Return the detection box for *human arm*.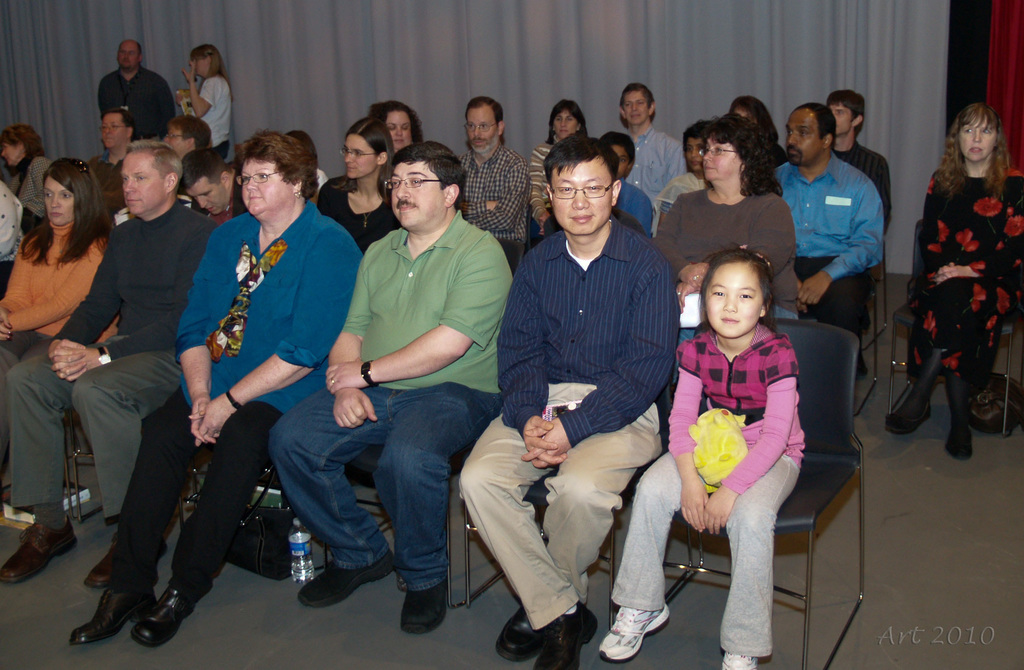
(673,198,797,316).
